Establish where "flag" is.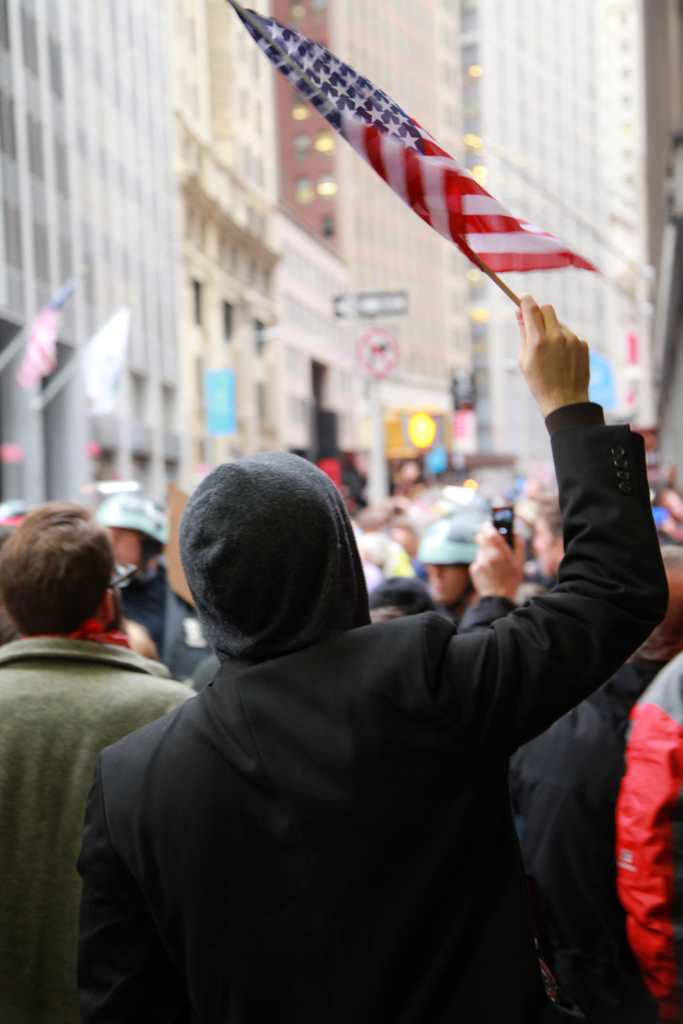
Established at [left=81, top=305, right=131, bottom=417].
